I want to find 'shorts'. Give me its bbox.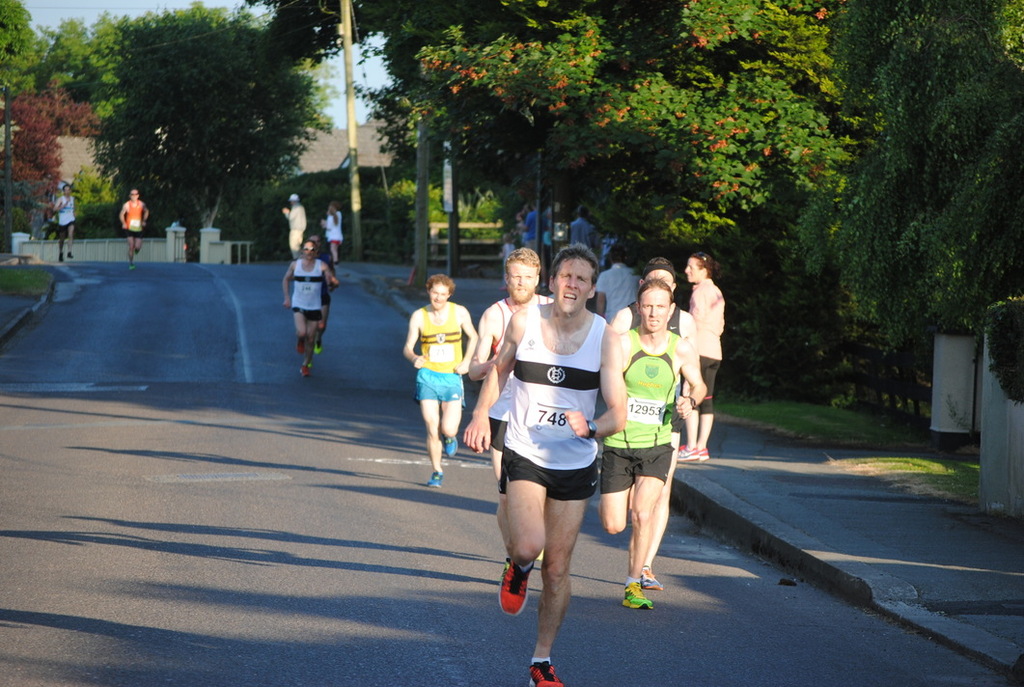
box=[292, 306, 323, 320].
